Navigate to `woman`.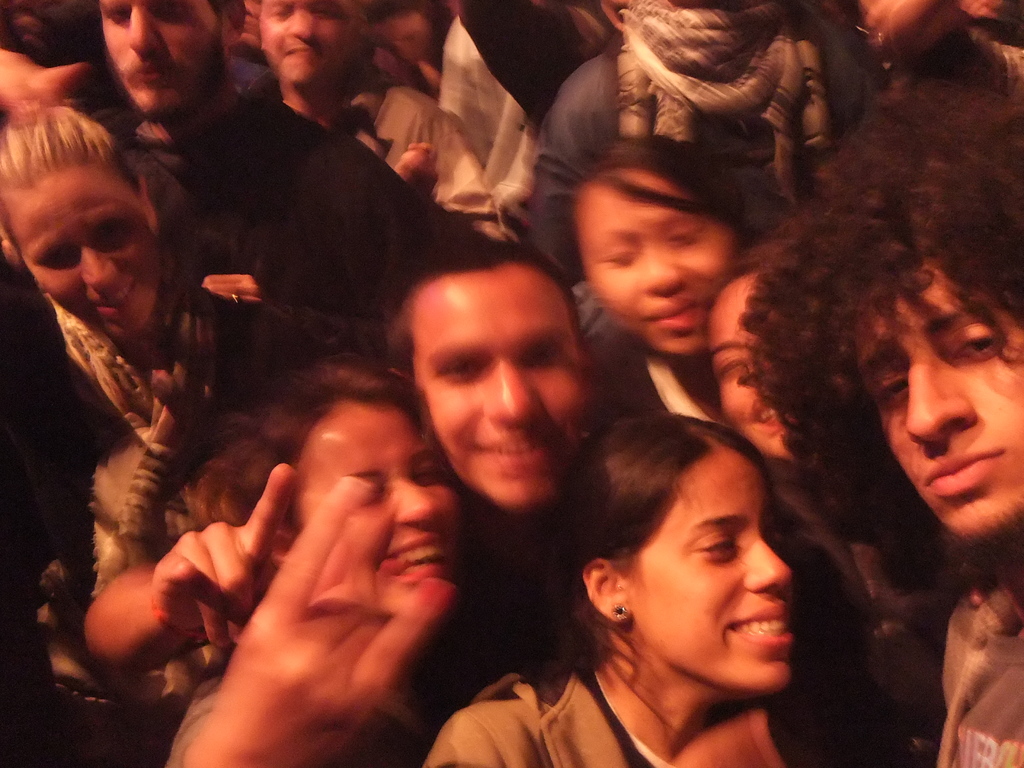
Navigation target: [left=0, top=83, right=333, bottom=750].
